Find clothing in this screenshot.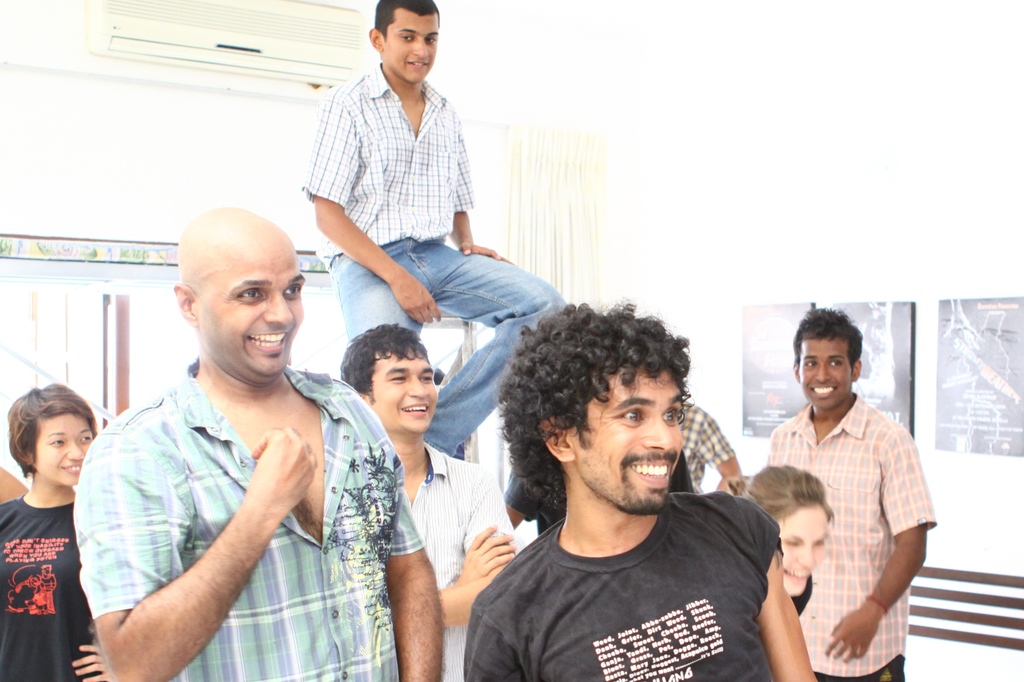
The bounding box for clothing is region(301, 57, 568, 455).
